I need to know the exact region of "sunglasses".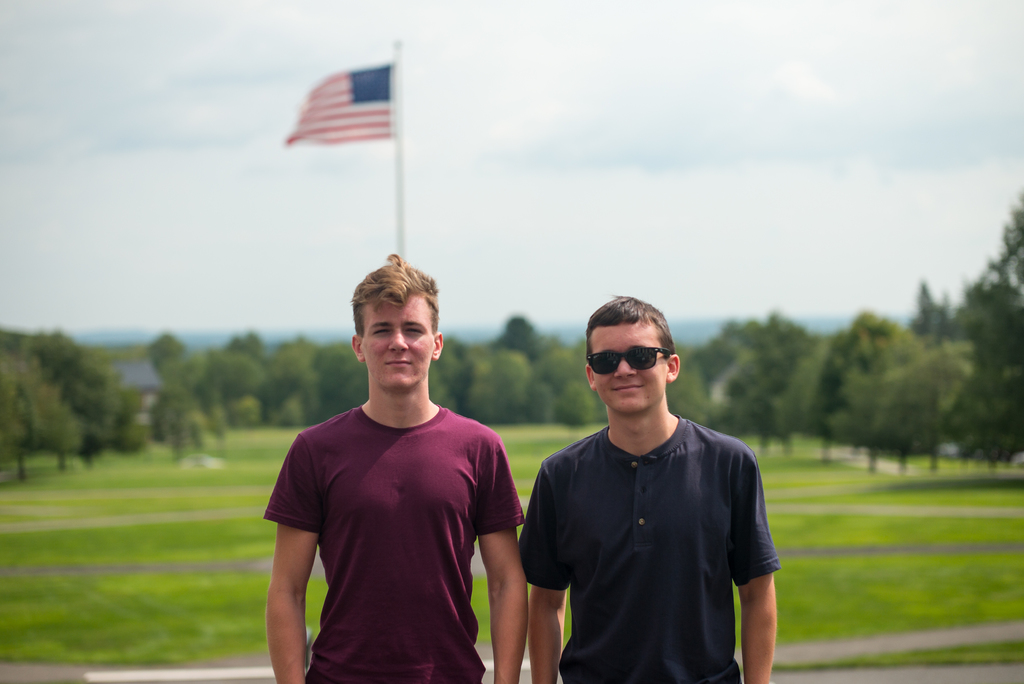
Region: pyautogui.locateOnScreen(586, 345, 671, 374).
